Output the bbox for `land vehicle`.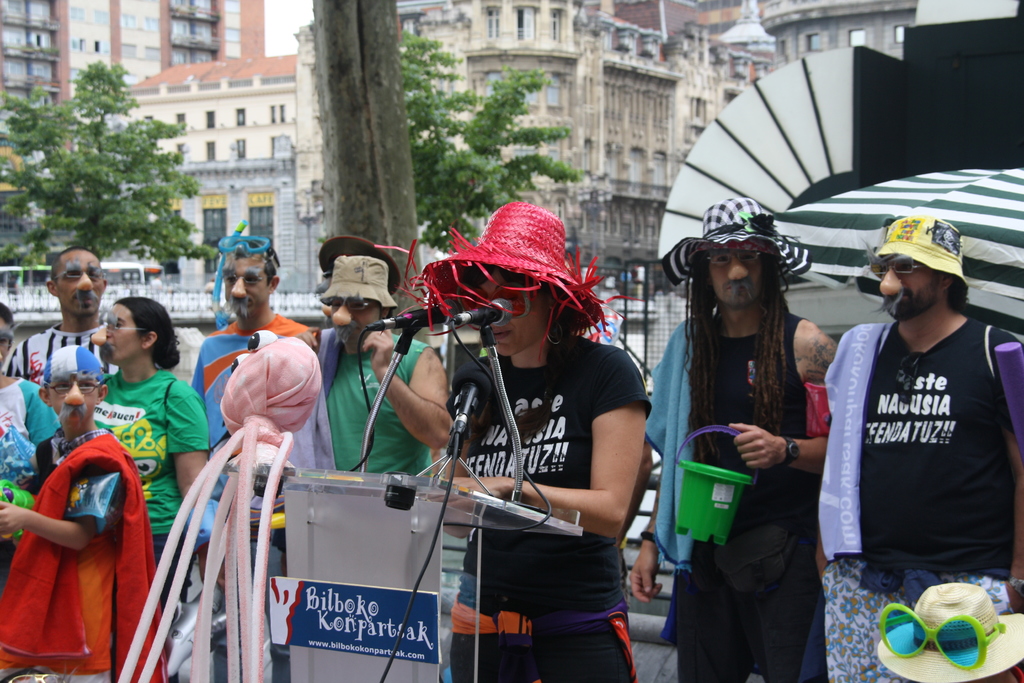
box=[0, 263, 147, 299].
